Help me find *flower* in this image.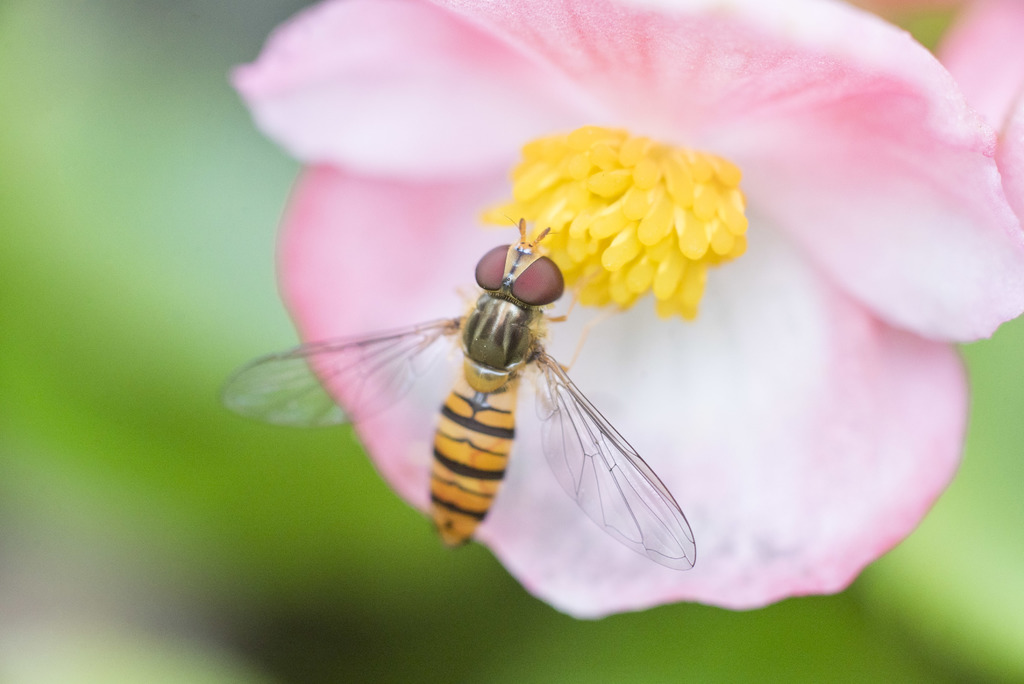
Found it: 482,117,767,328.
